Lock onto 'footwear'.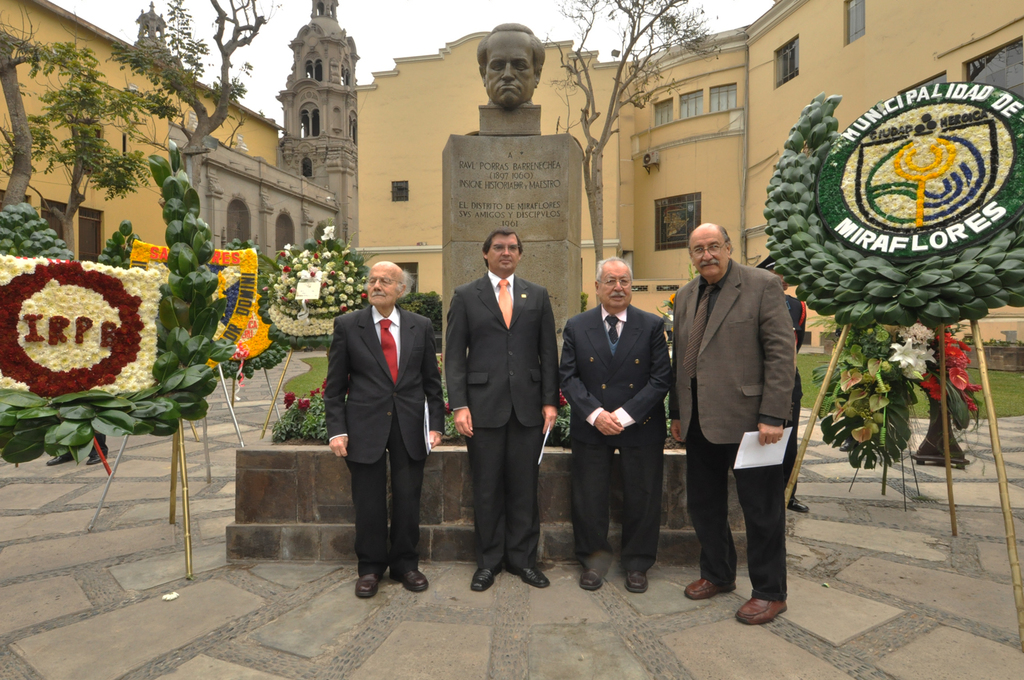
Locked: {"left": 623, "top": 568, "right": 649, "bottom": 595}.
